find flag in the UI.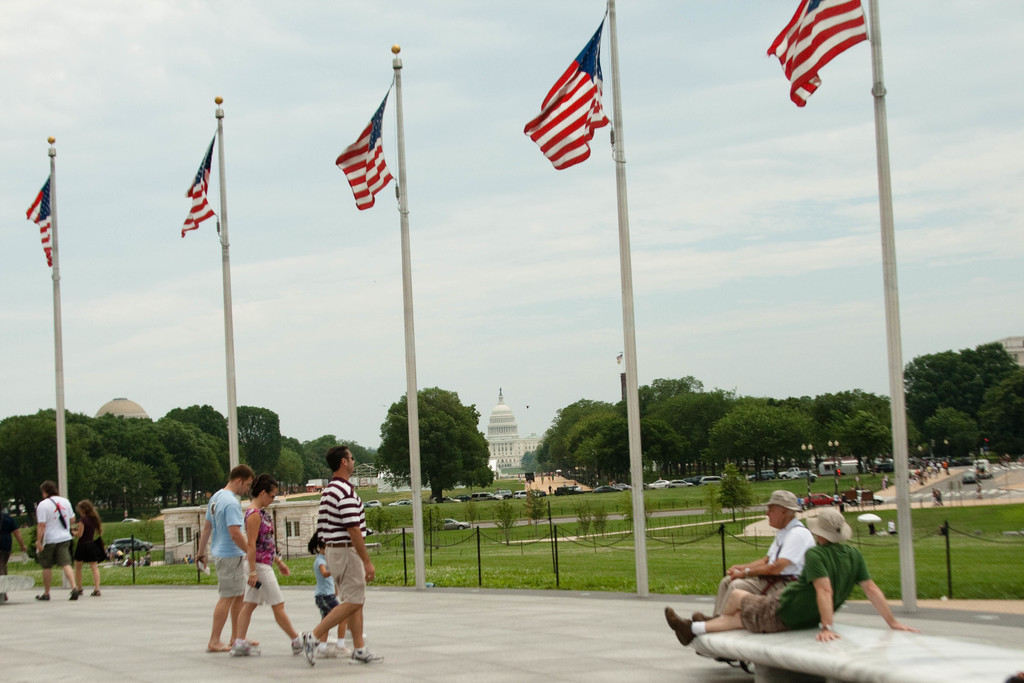
UI element at (518,5,614,175).
